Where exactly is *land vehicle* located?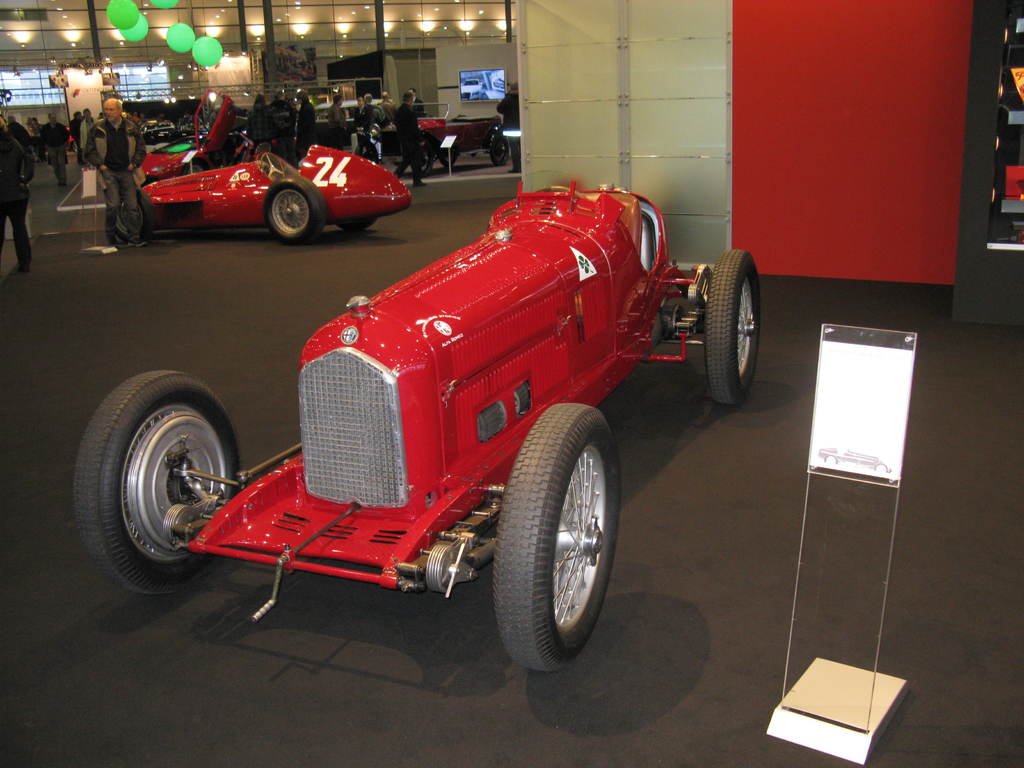
Its bounding box is bbox(138, 91, 252, 180).
